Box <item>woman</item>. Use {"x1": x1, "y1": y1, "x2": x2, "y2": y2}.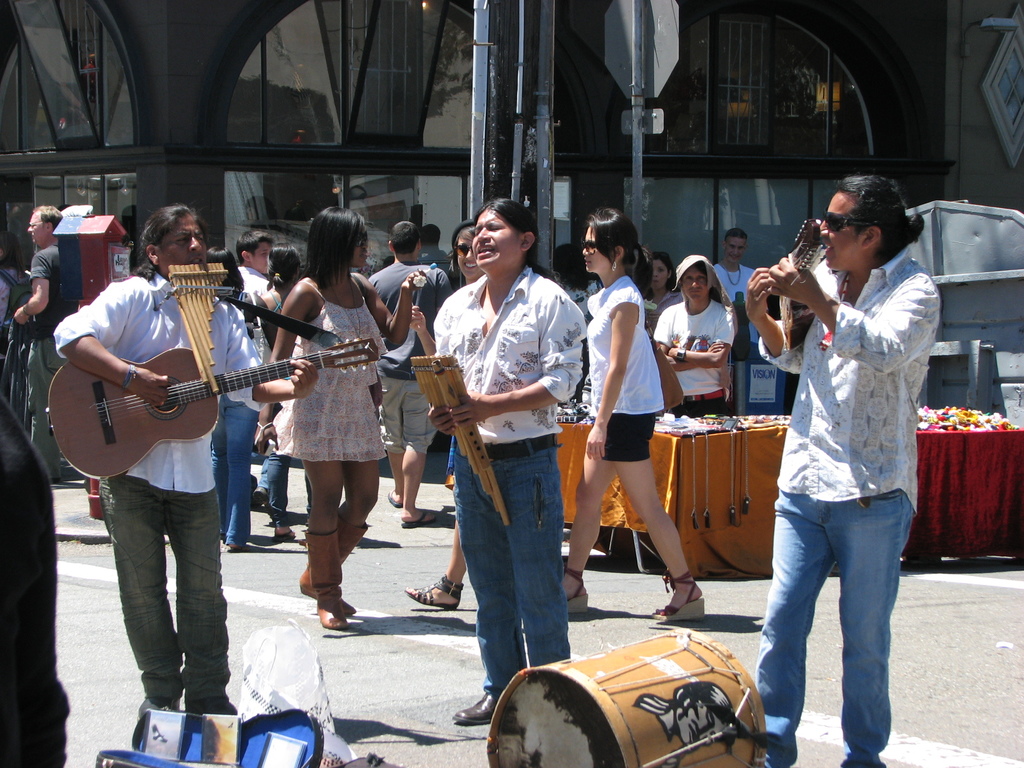
{"x1": 659, "y1": 257, "x2": 748, "y2": 413}.
